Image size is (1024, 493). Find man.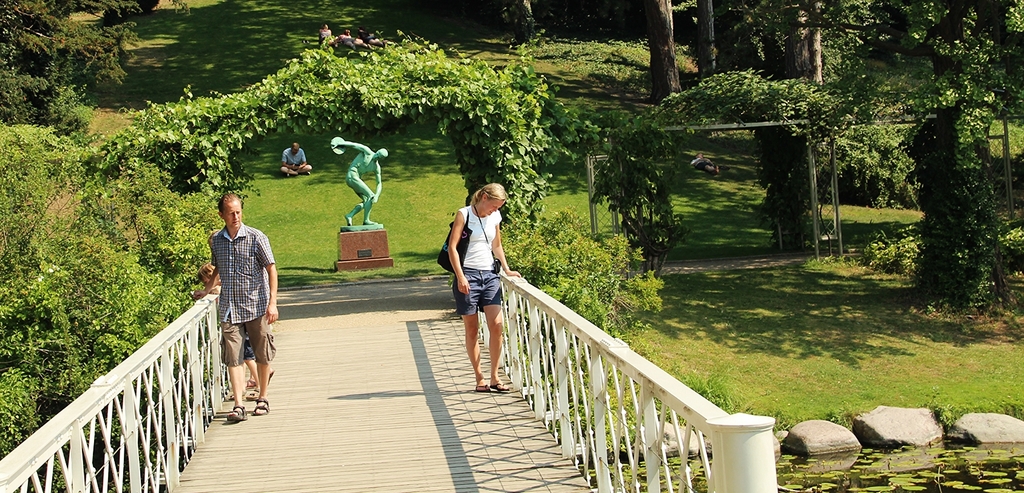
rect(277, 138, 312, 175).
